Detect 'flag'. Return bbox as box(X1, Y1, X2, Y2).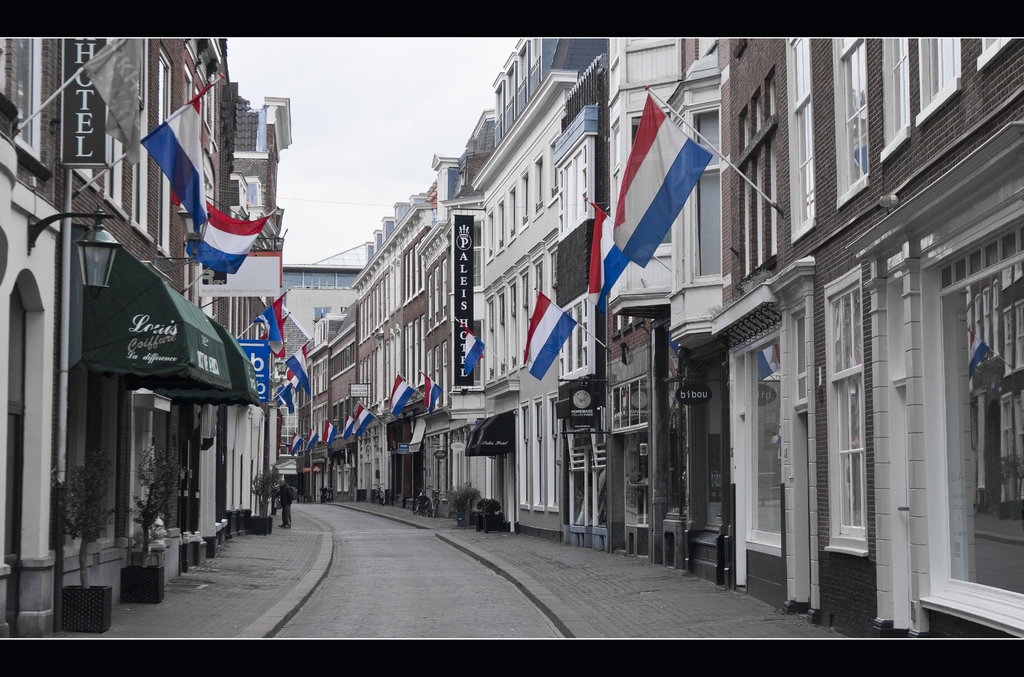
box(286, 430, 305, 458).
